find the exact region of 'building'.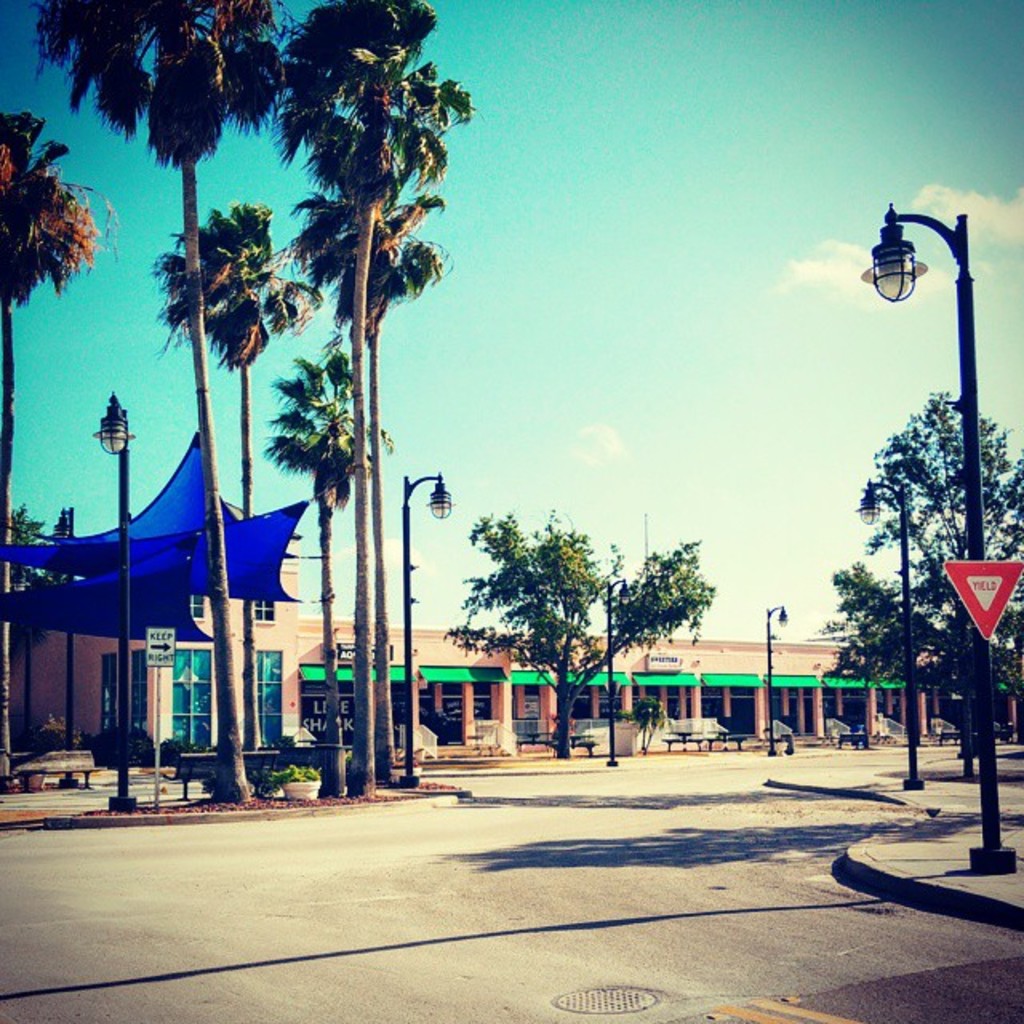
Exact region: [left=8, top=502, right=1022, bottom=754].
